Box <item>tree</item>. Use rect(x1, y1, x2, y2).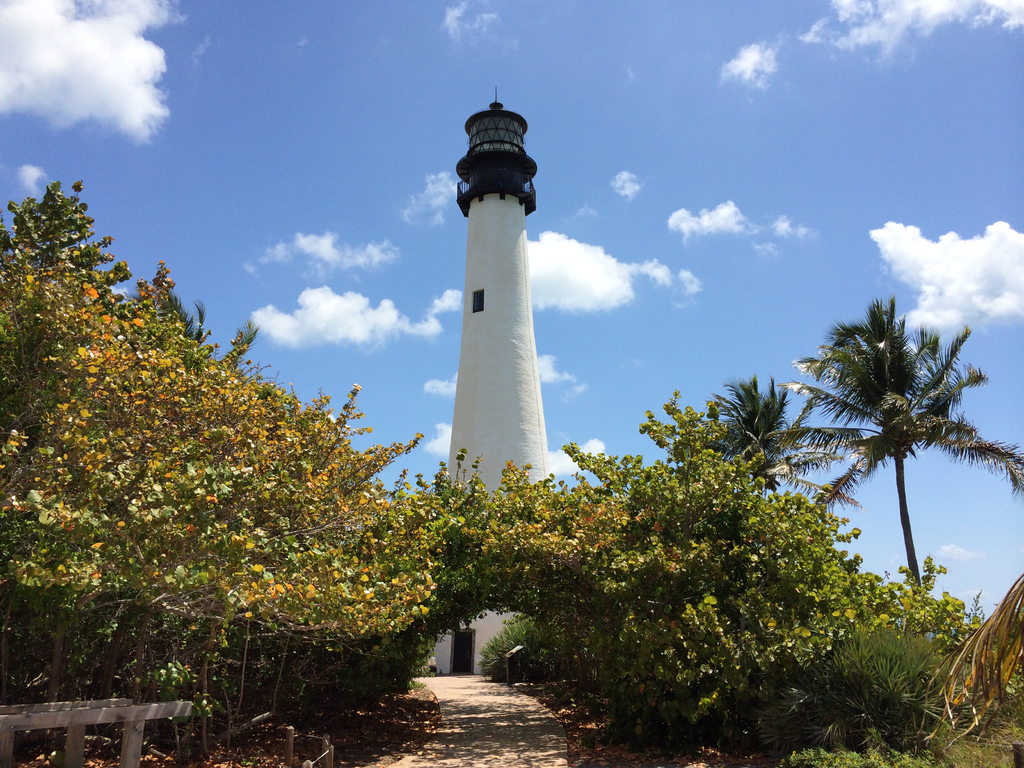
rect(787, 259, 995, 652).
